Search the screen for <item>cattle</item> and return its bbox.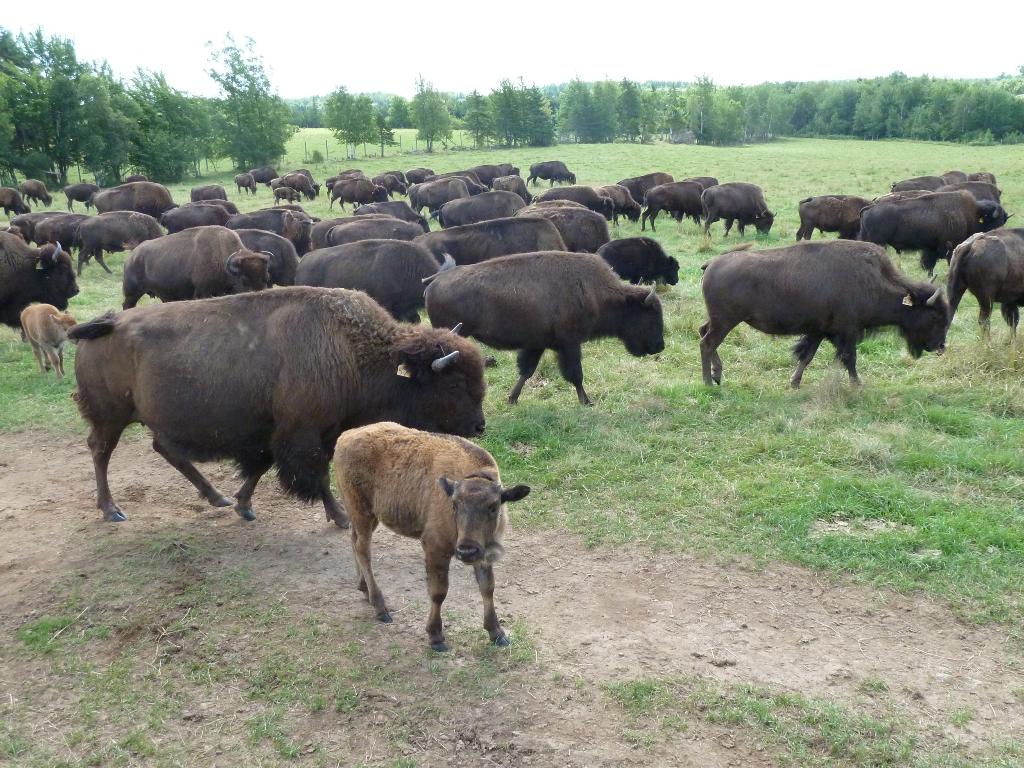
Found: 271:201:318:214.
